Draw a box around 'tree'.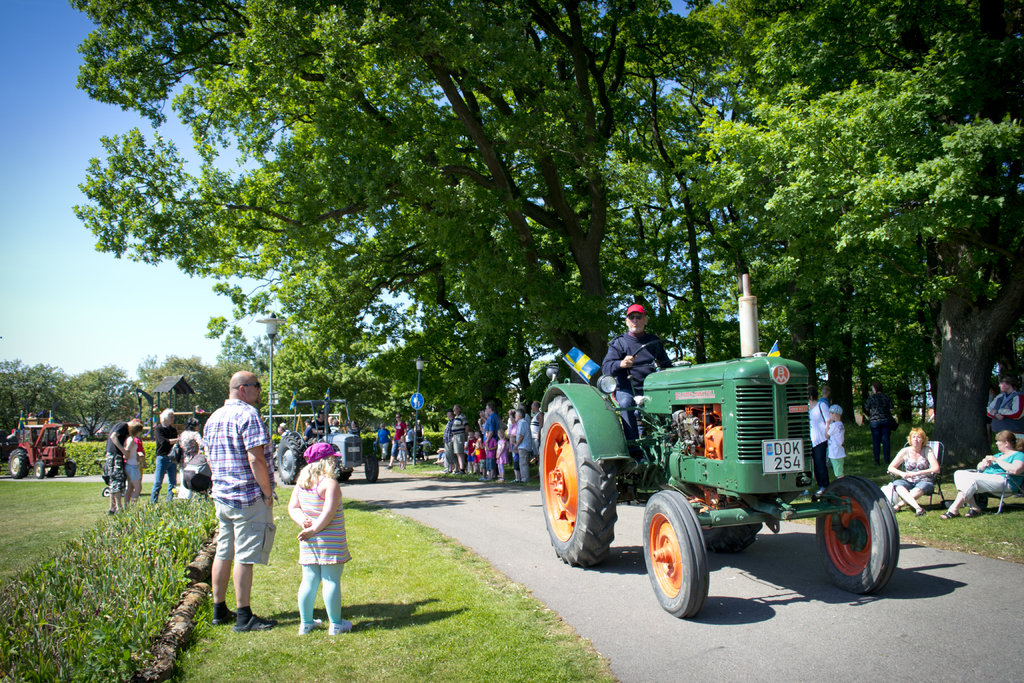
x1=49 y1=363 x2=134 y2=440.
